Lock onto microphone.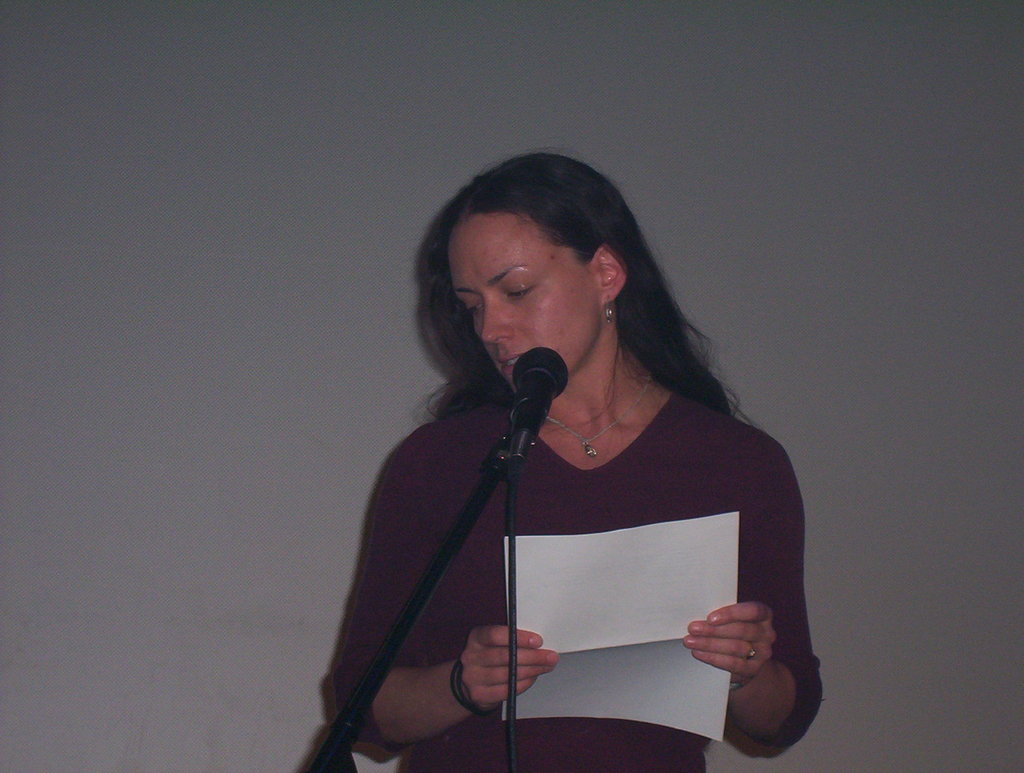
Locked: {"x1": 493, "y1": 356, "x2": 576, "y2": 450}.
